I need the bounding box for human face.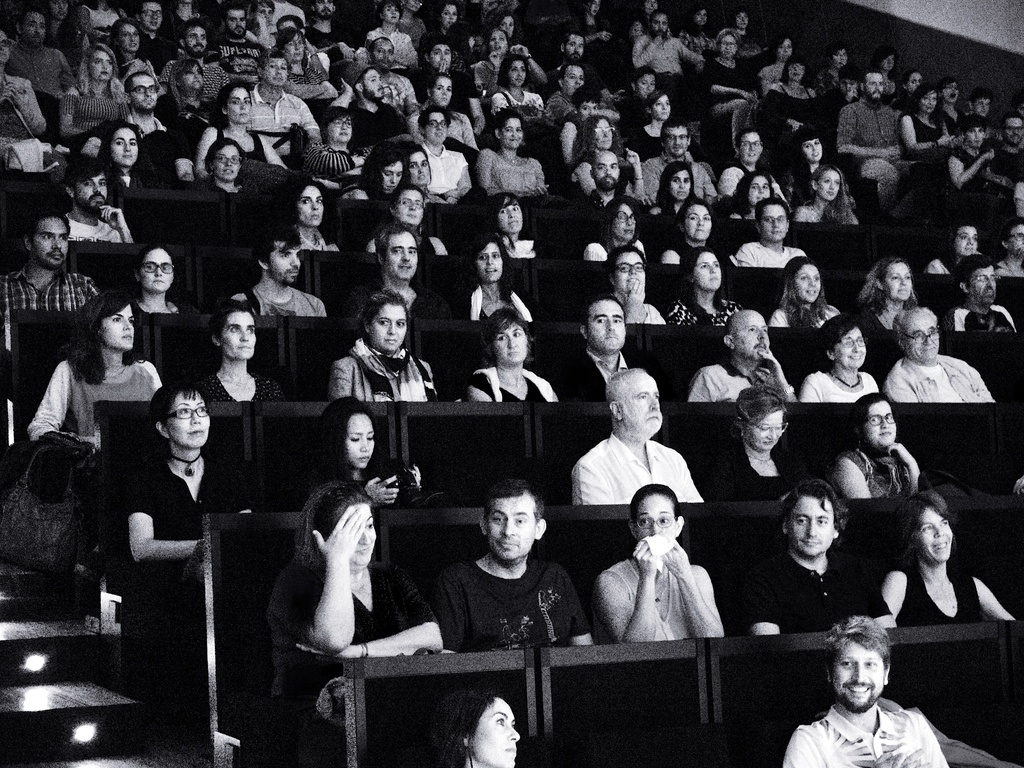
Here it is: bbox=[801, 138, 822, 161].
